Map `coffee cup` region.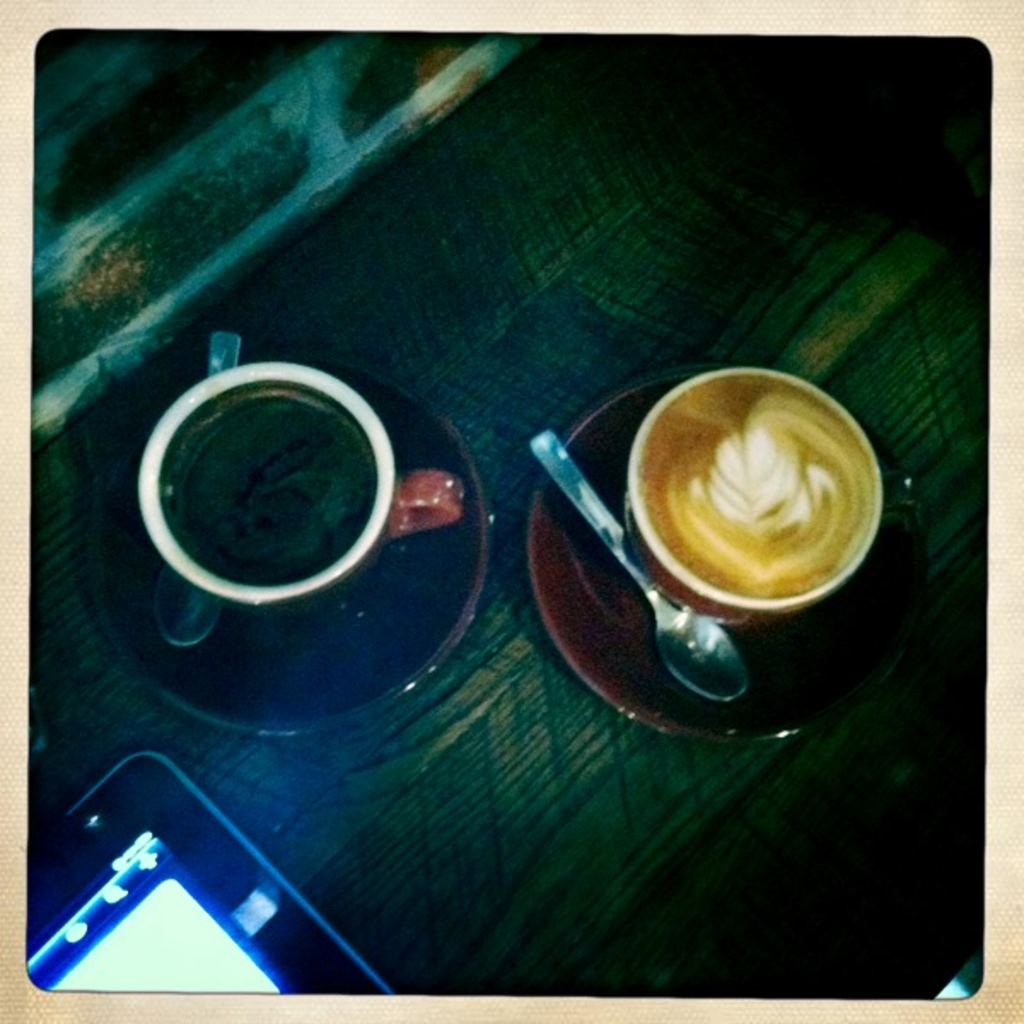
Mapped to <box>138,360,464,613</box>.
